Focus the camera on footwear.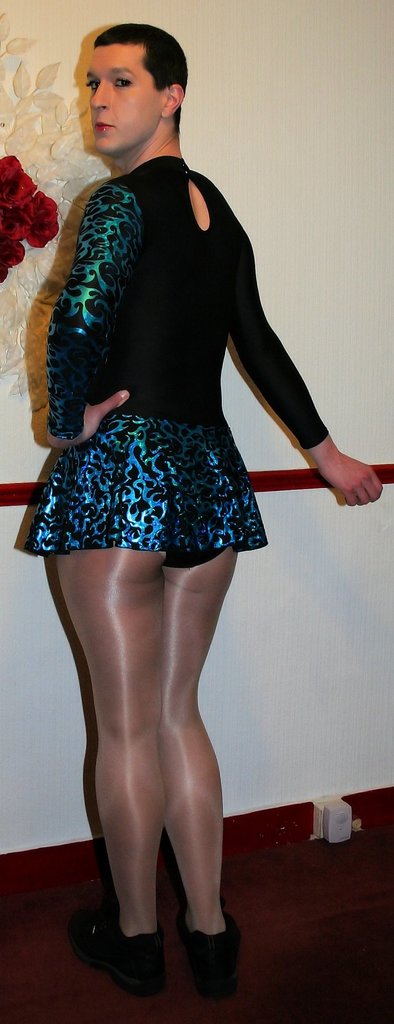
Focus region: l=176, t=895, r=248, b=994.
